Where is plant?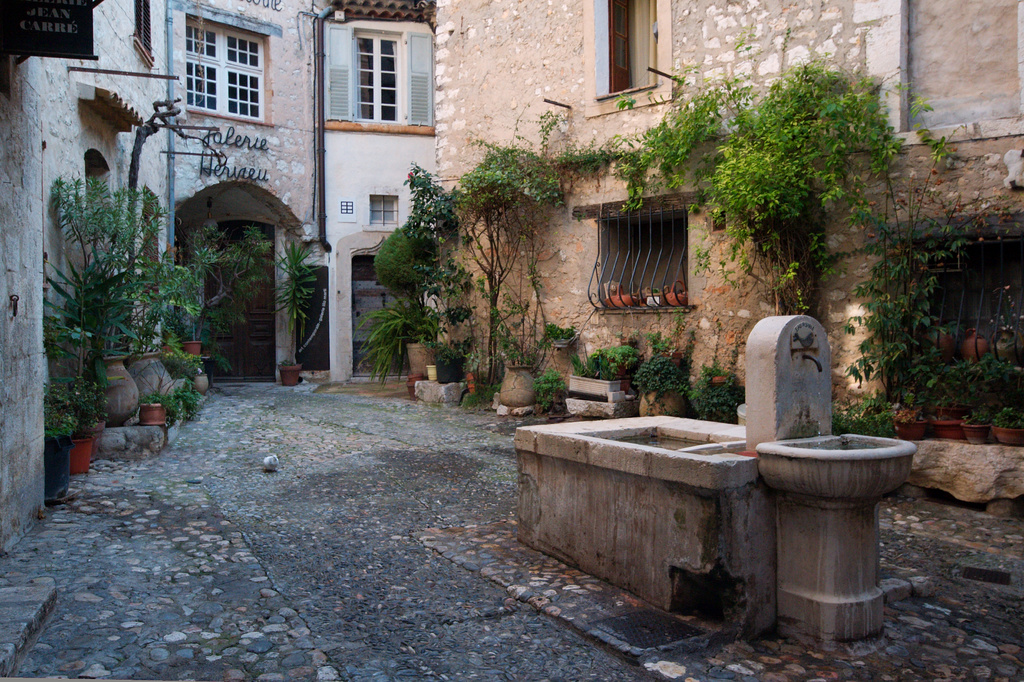
{"left": 147, "top": 377, "right": 204, "bottom": 408}.
